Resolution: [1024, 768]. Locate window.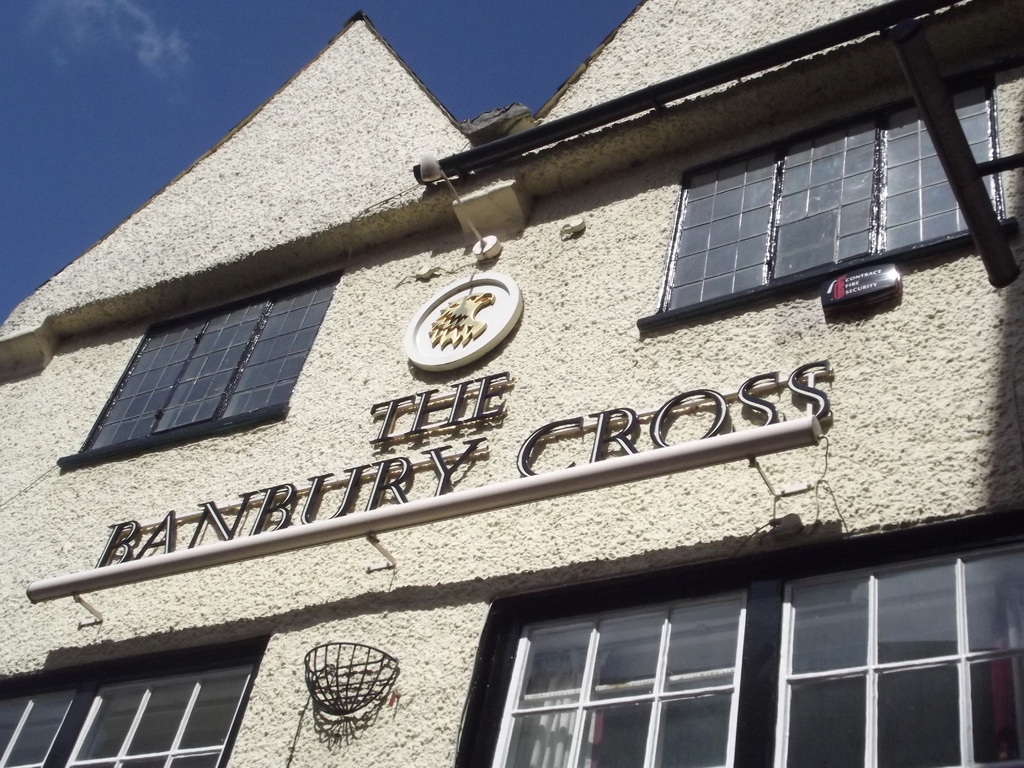
{"x1": 0, "y1": 630, "x2": 275, "y2": 767}.
